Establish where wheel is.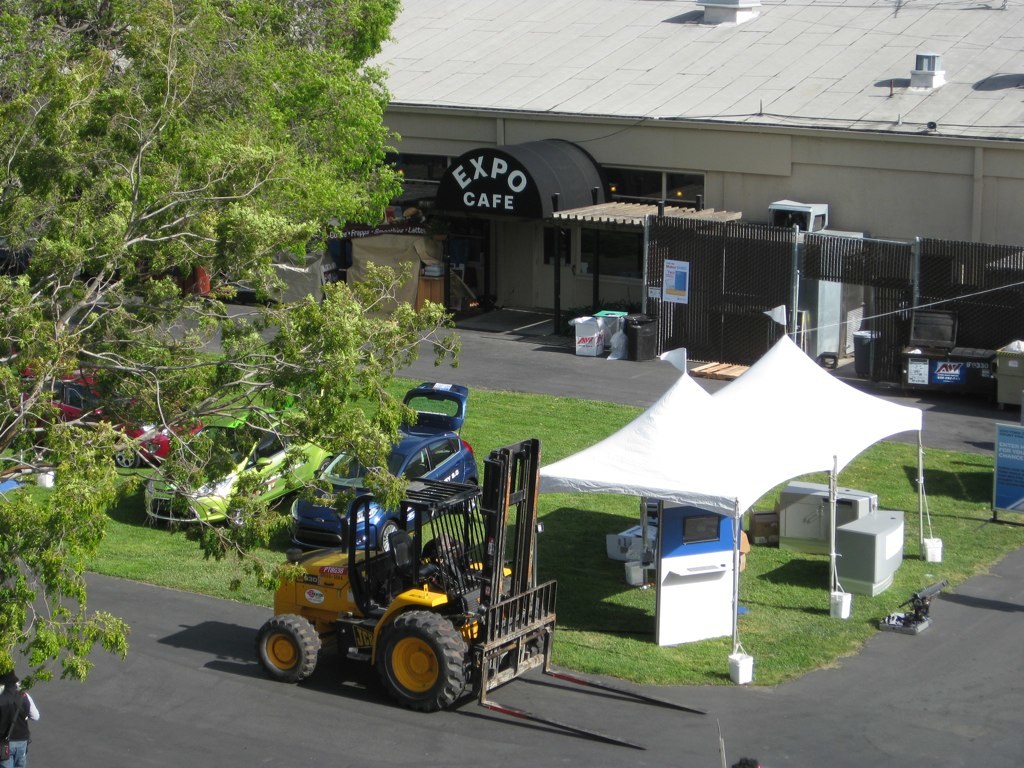
Established at x1=317, y1=458, x2=331, y2=472.
